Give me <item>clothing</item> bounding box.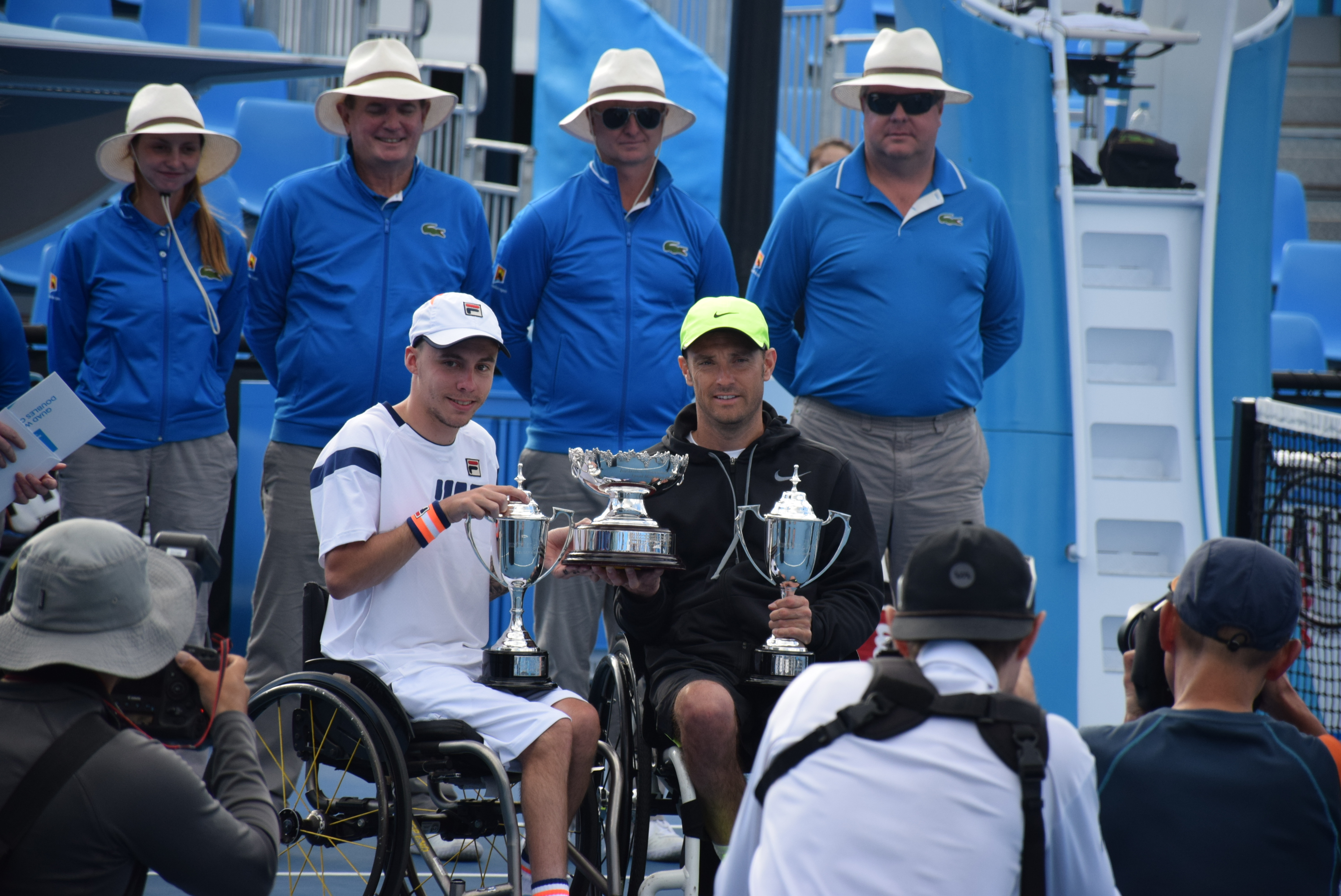
Rect(19, 80, 112, 293).
